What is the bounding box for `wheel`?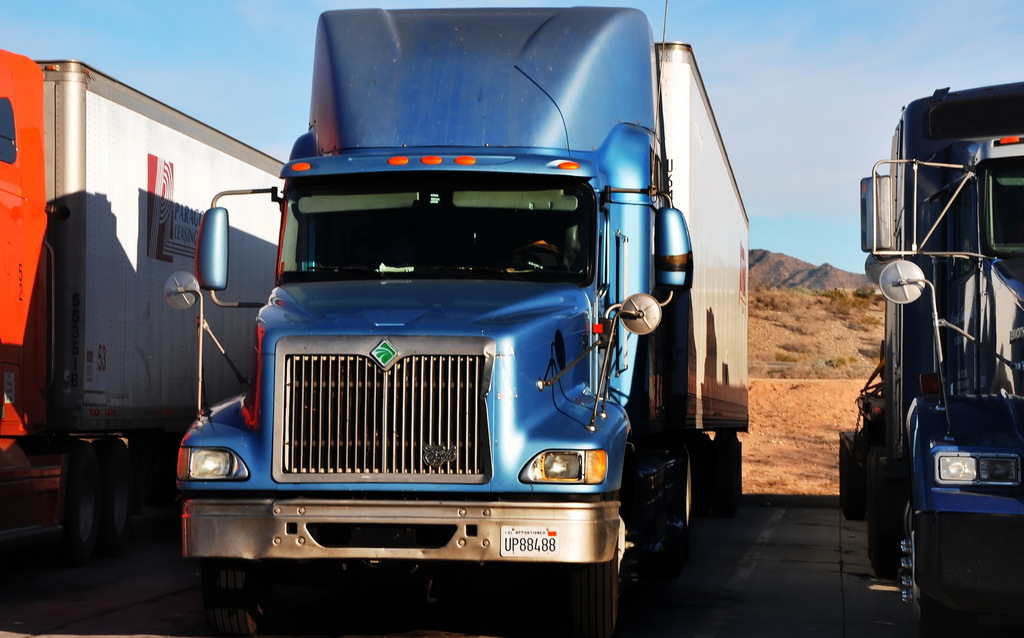
<bbox>838, 445, 865, 521</bbox>.
